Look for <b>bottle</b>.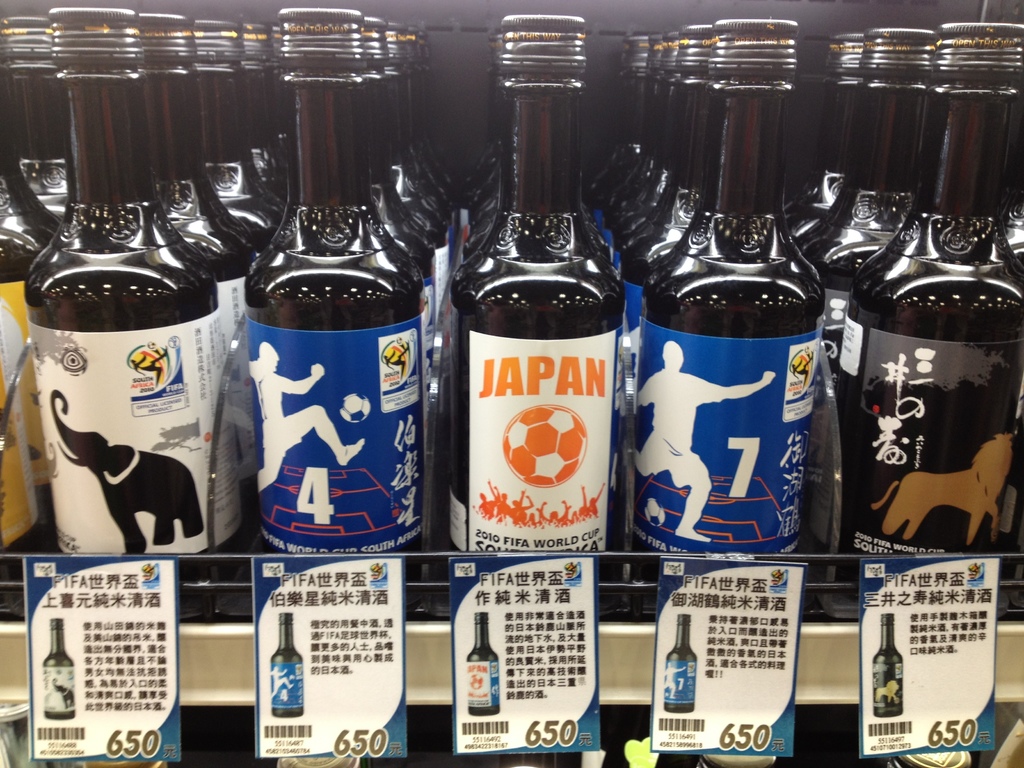
Found: box(174, 17, 288, 255).
